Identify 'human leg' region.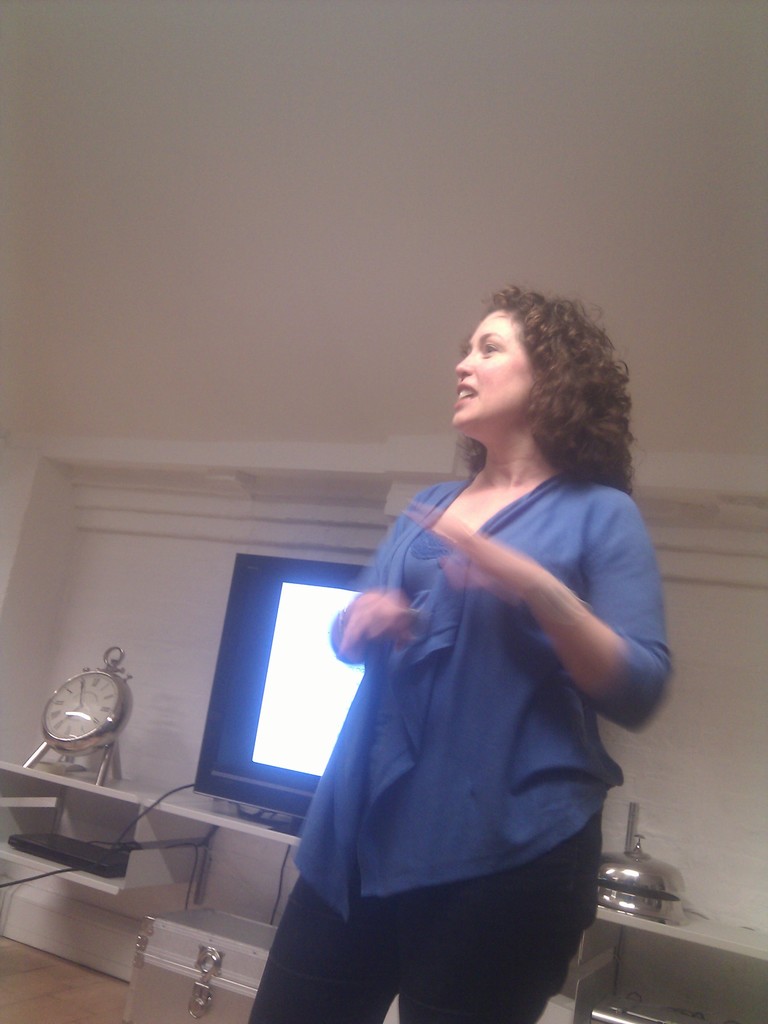
Region: [240,825,604,1023].
